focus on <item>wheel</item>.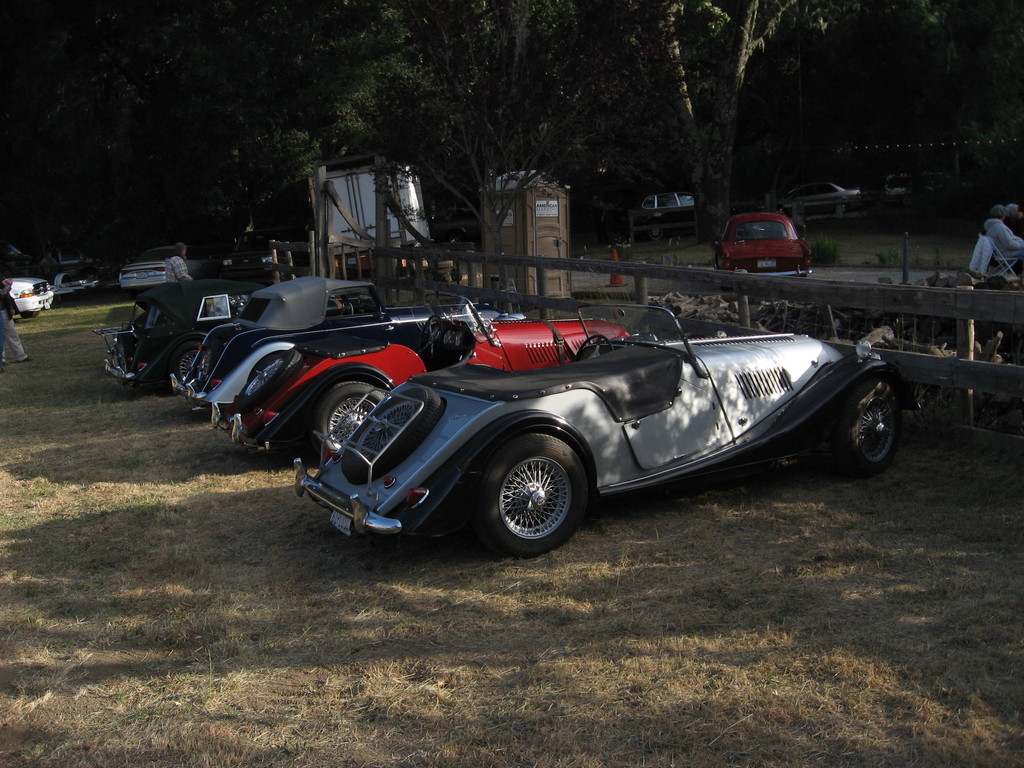
Focused at Rect(200, 344, 222, 381).
